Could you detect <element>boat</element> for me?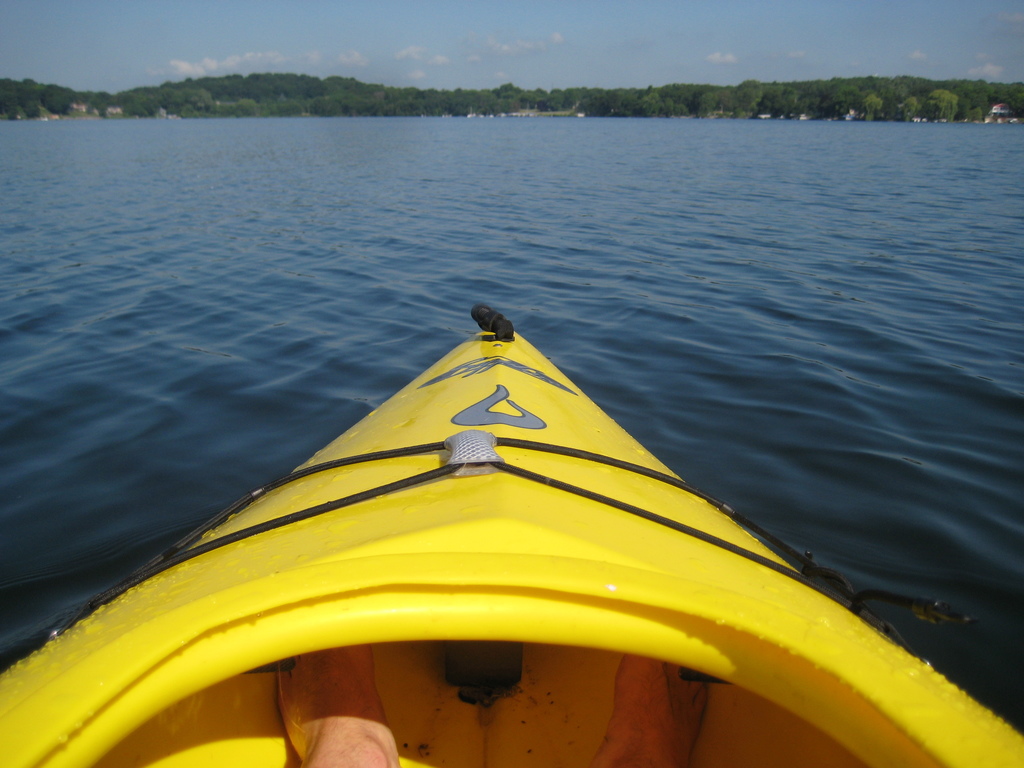
Detection result: {"x1": 0, "y1": 305, "x2": 1023, "y2": 767}.
